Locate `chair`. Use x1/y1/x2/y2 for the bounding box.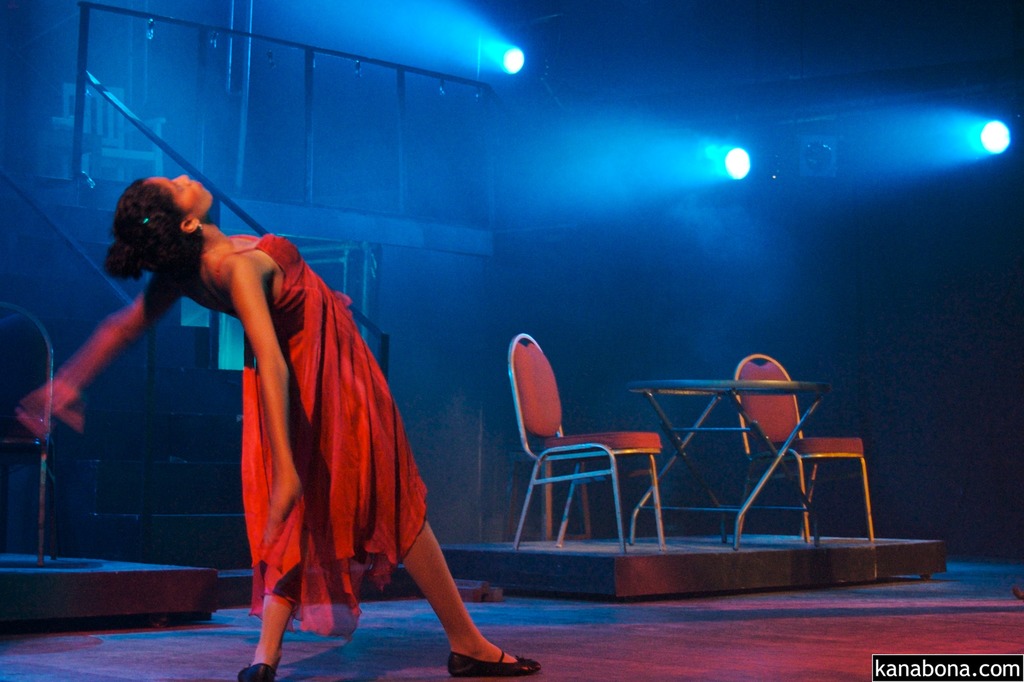
729/351/877/549.
